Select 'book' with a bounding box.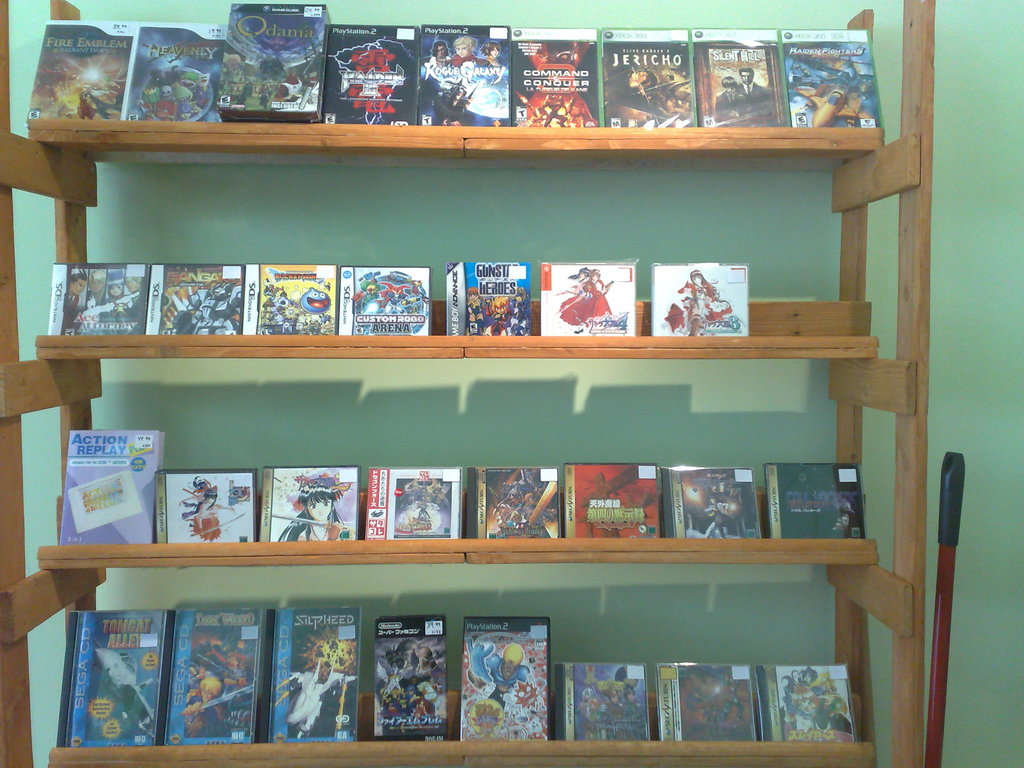
(left=56, top=429, right=166, bottom=541).
